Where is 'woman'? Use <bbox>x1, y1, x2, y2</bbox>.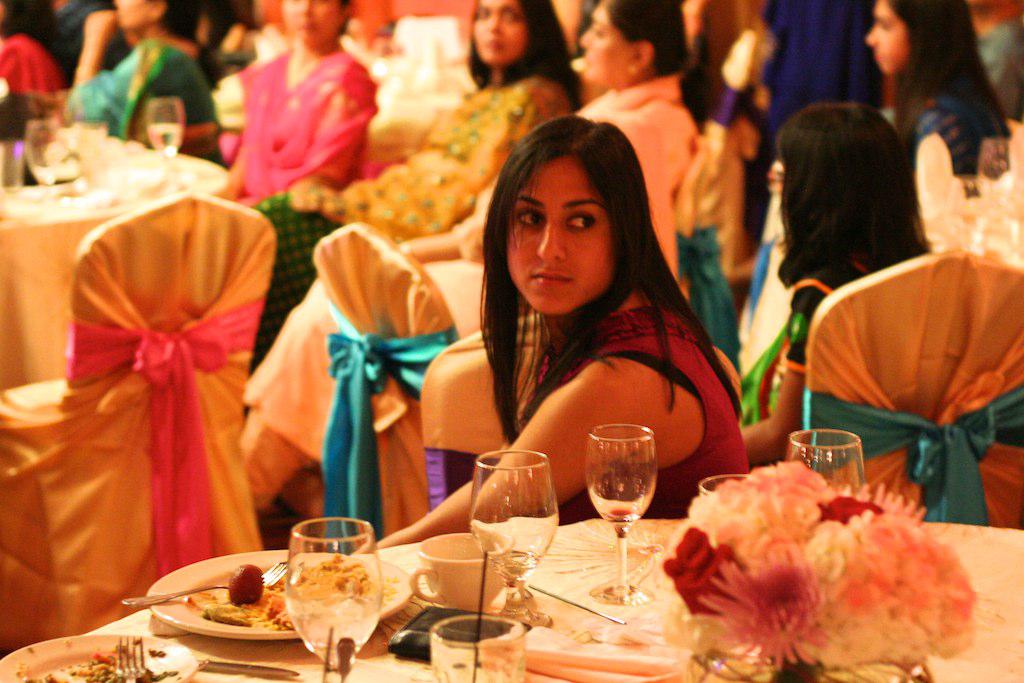
<bbox>732, 98, 927, 468</bbox>.
